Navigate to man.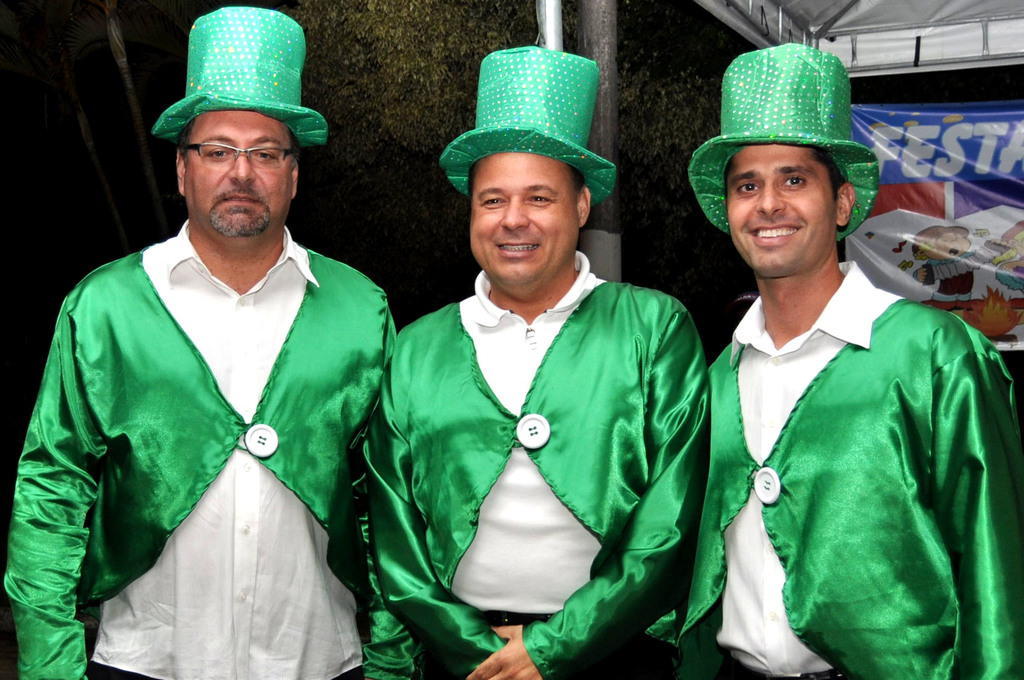
Navigation target: 645, 48, 1023, 679.
